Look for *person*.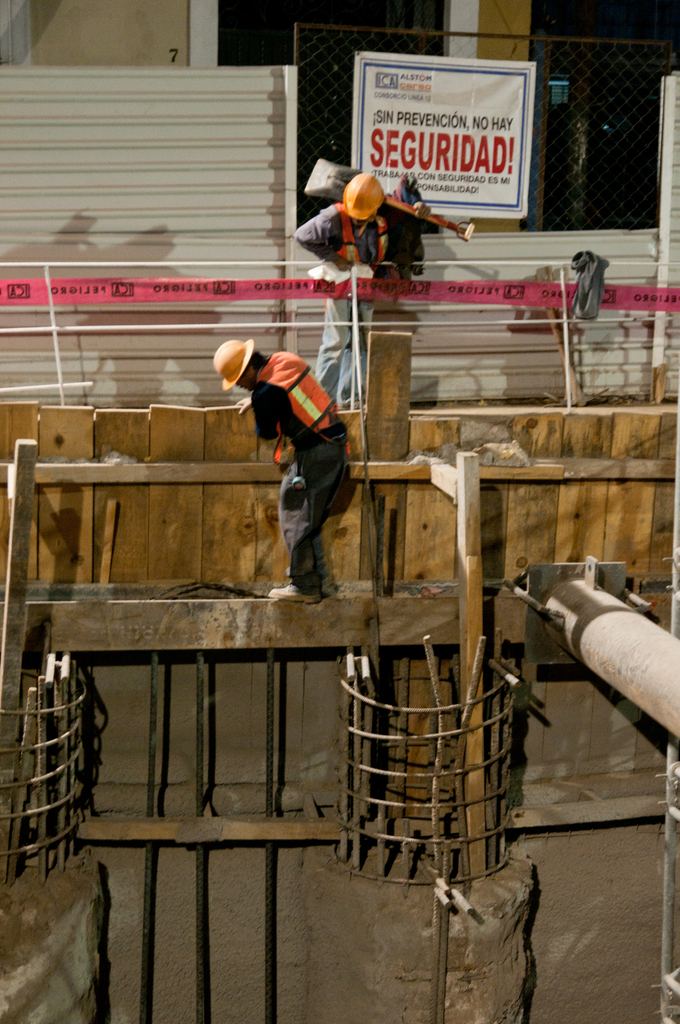
Found: (293, 171, 424, 414).
